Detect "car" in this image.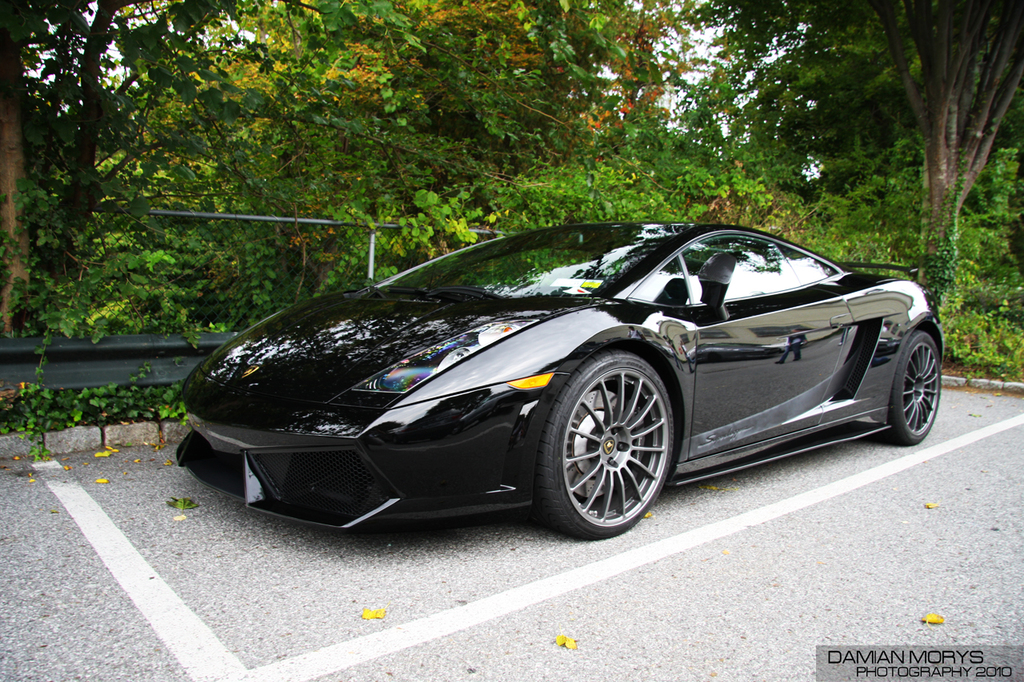
Detection: crop(180, 221, 947, 540).
